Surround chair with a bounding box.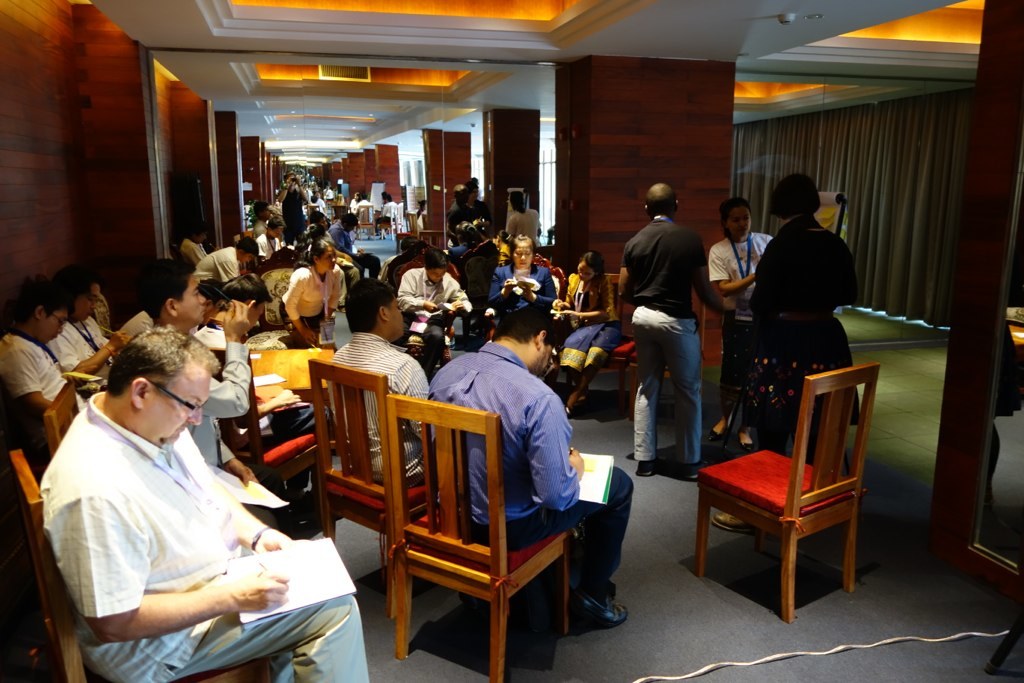
bbox=[390, 392, 579, 682].
